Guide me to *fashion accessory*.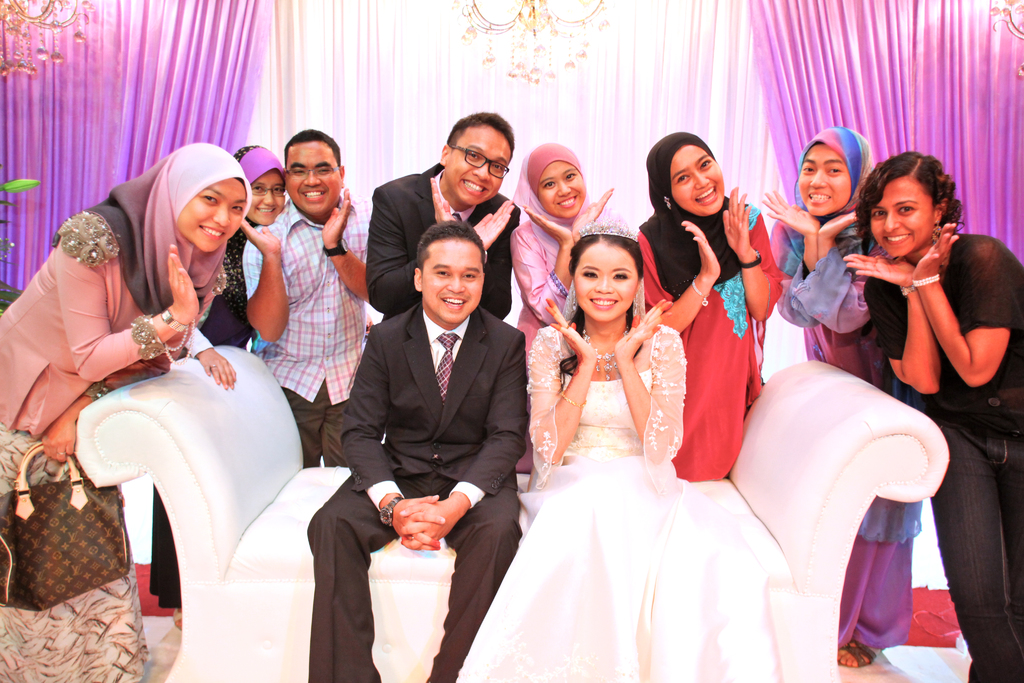
Guidance: (x1=435, y1=333, x2=454, y2=393).
